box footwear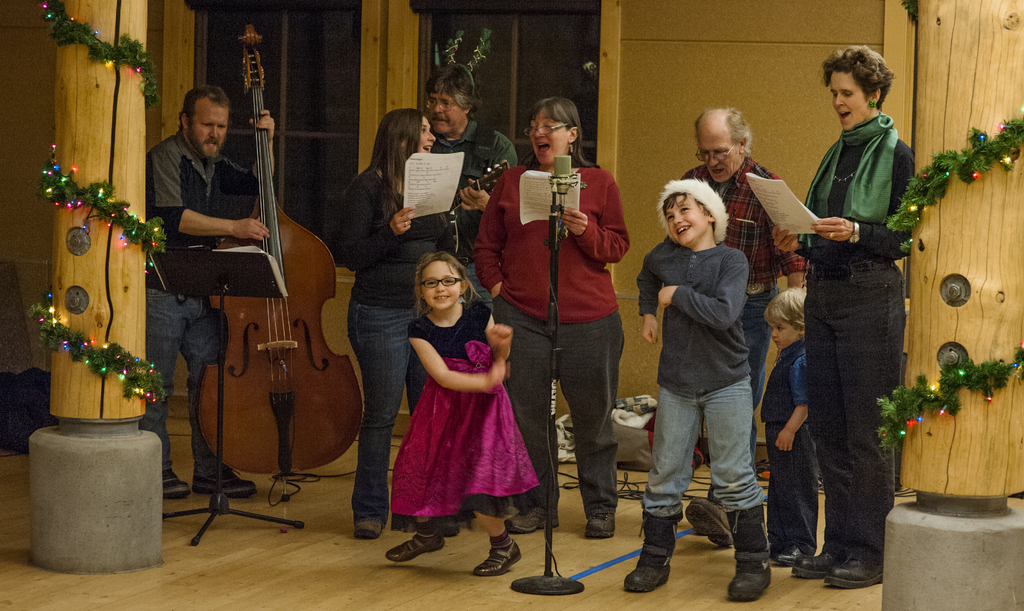
BBox(474, 539, 524, 575)
